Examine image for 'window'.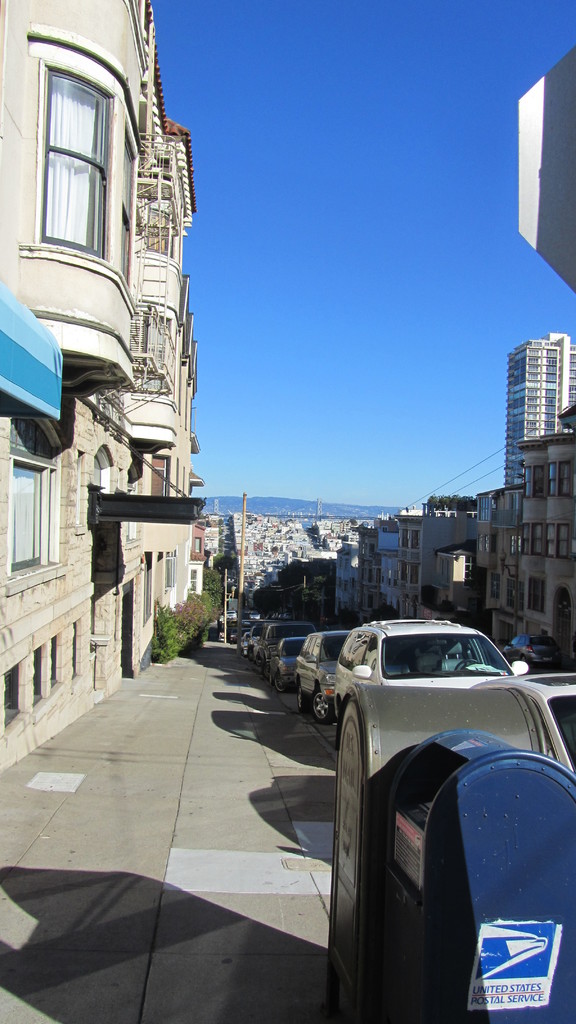
Examination result: 79, 449, 115, 491.
